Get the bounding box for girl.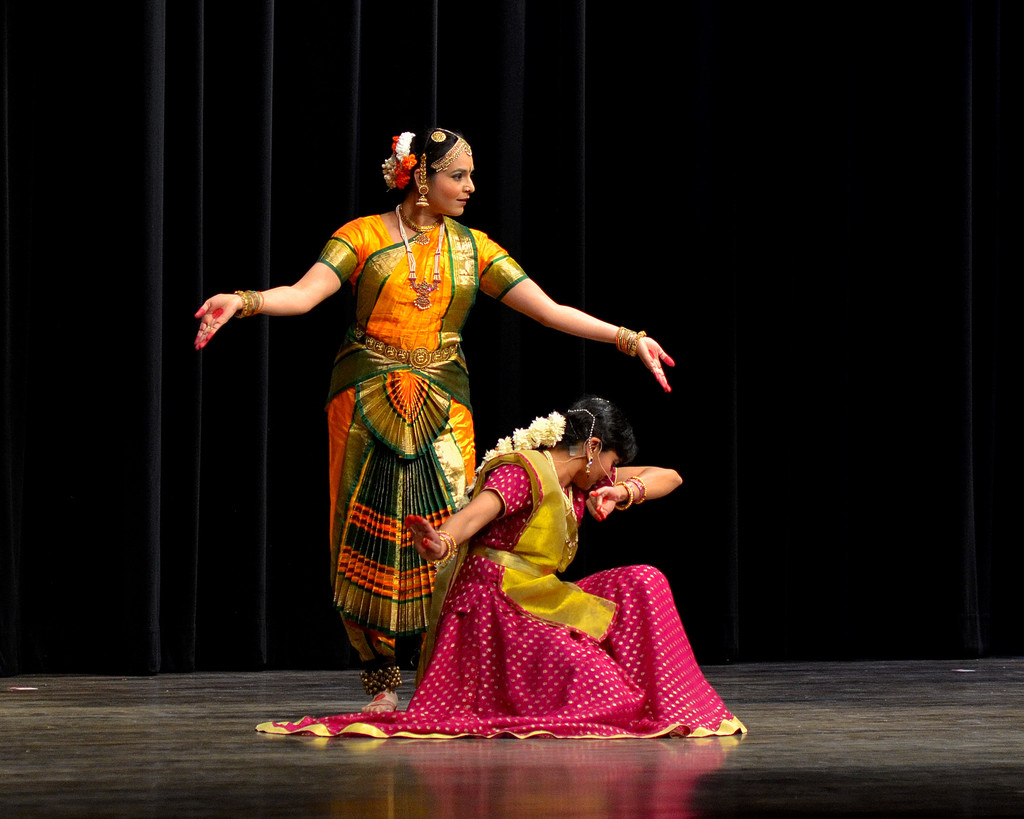
{"left": 187, "top": 122, "right": 671, "bottom": 713}.
